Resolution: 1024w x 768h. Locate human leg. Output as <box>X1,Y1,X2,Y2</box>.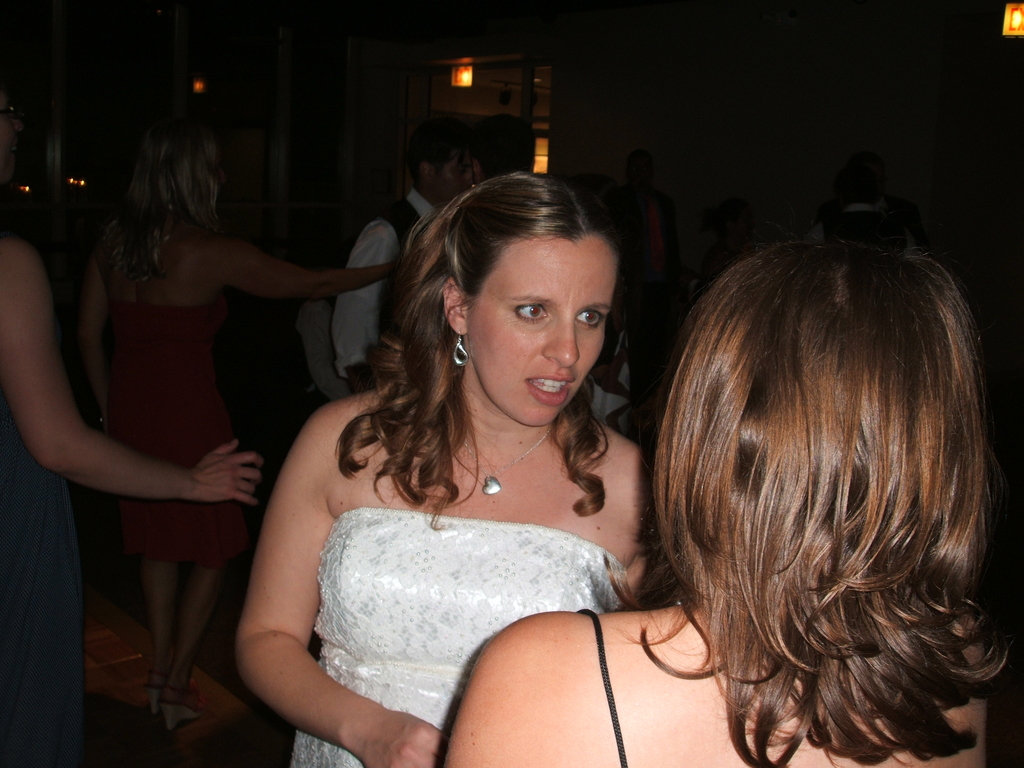
<box>163,400,250,714</box>.
